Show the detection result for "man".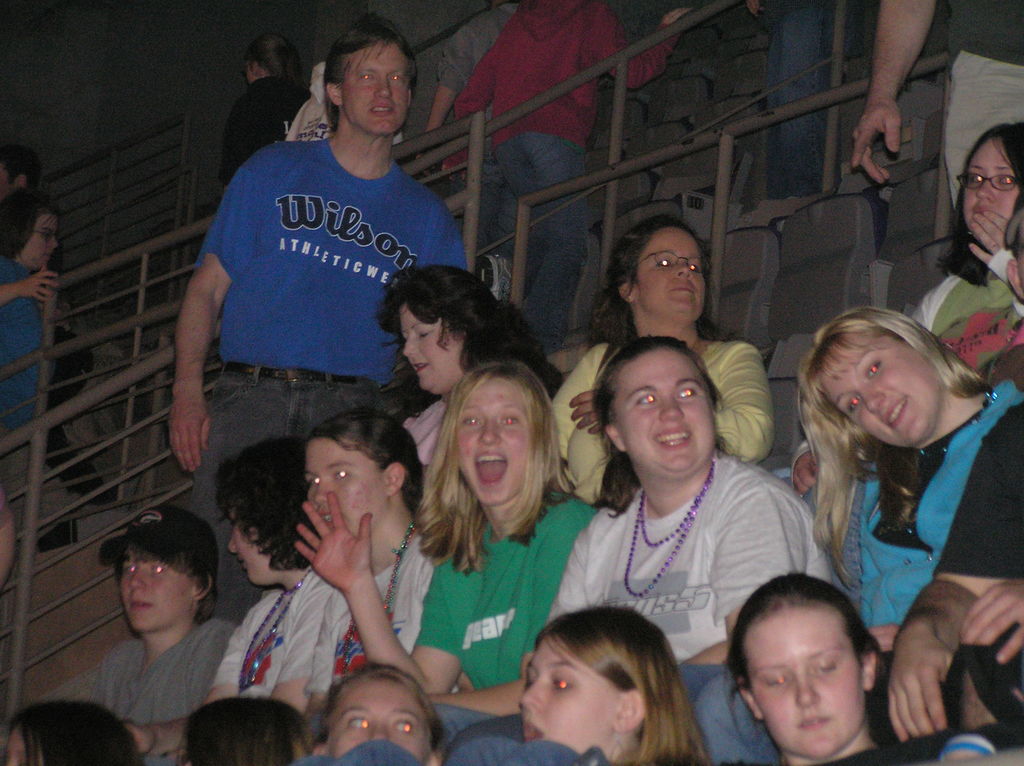
<box>852,0,1023,210</box>.
